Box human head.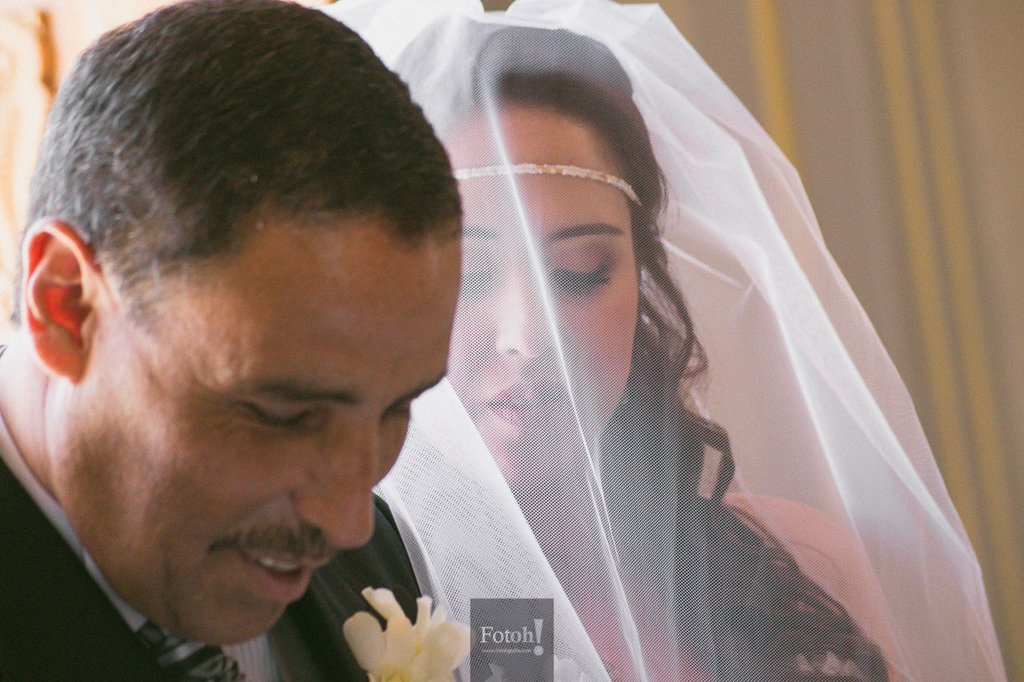
390/0/893/681.
